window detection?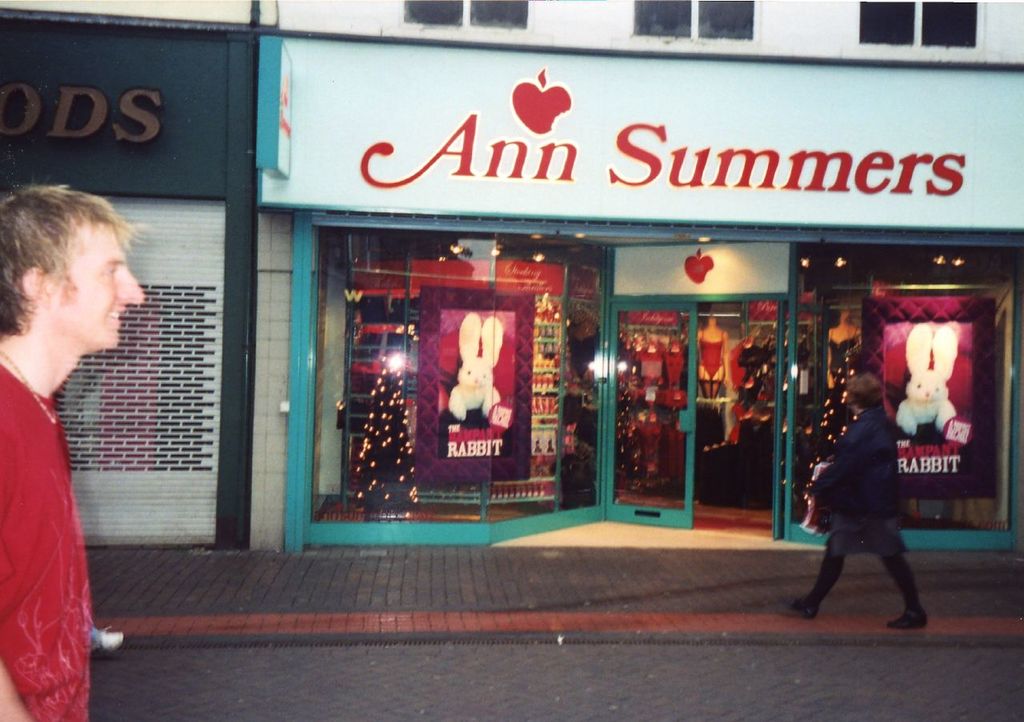
bbox=(395, 0, 533, 31)
